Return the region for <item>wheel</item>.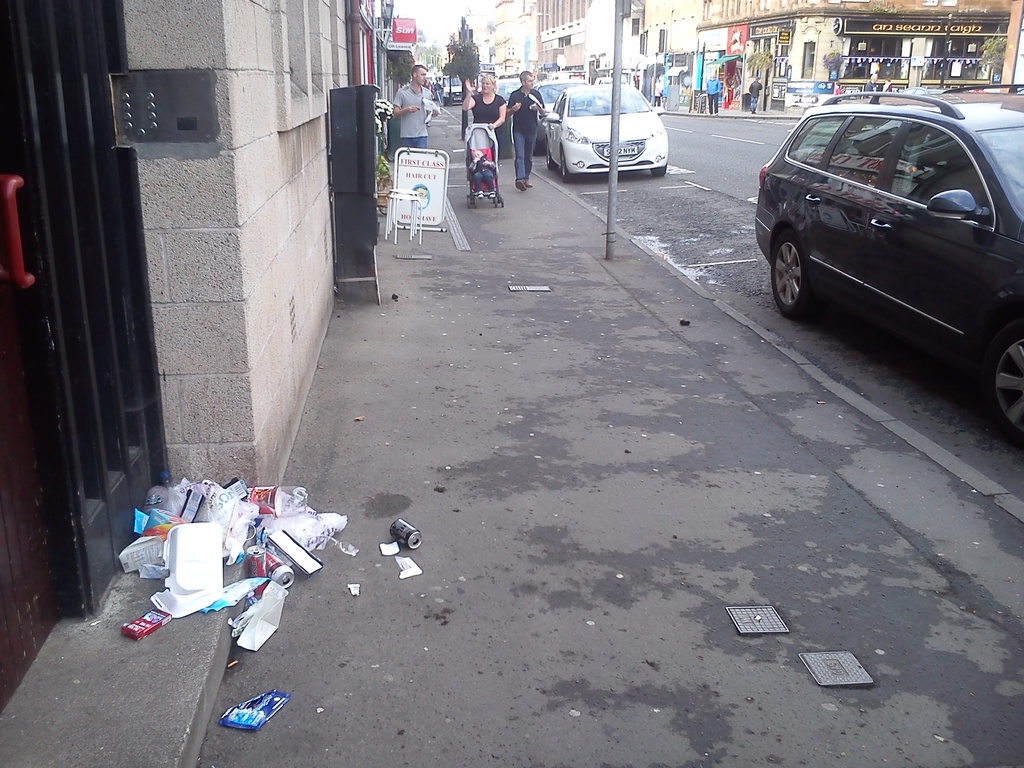
pyautogui.locateOnScreen(559, 149, 572, 184).
